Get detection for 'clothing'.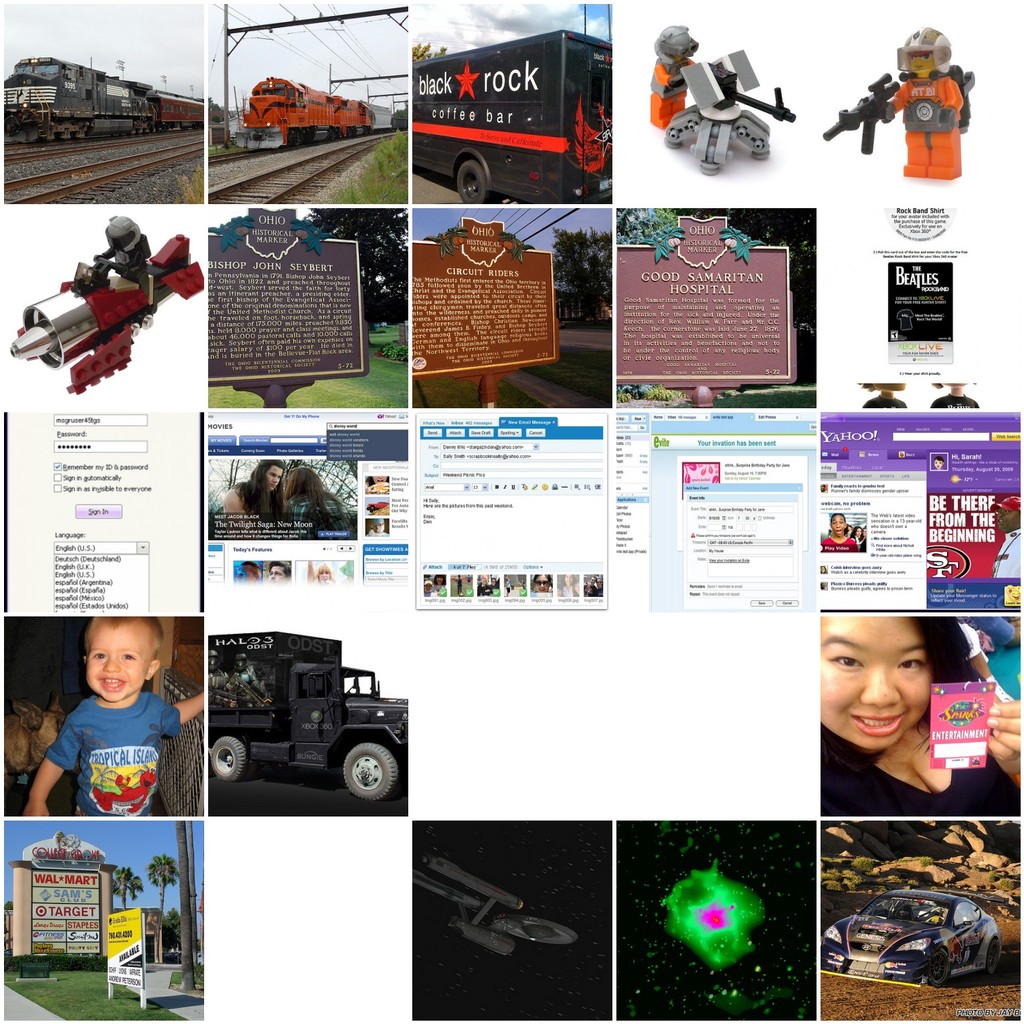
Detection: <bbox>817, 705, 1021, 820</bbox>.
